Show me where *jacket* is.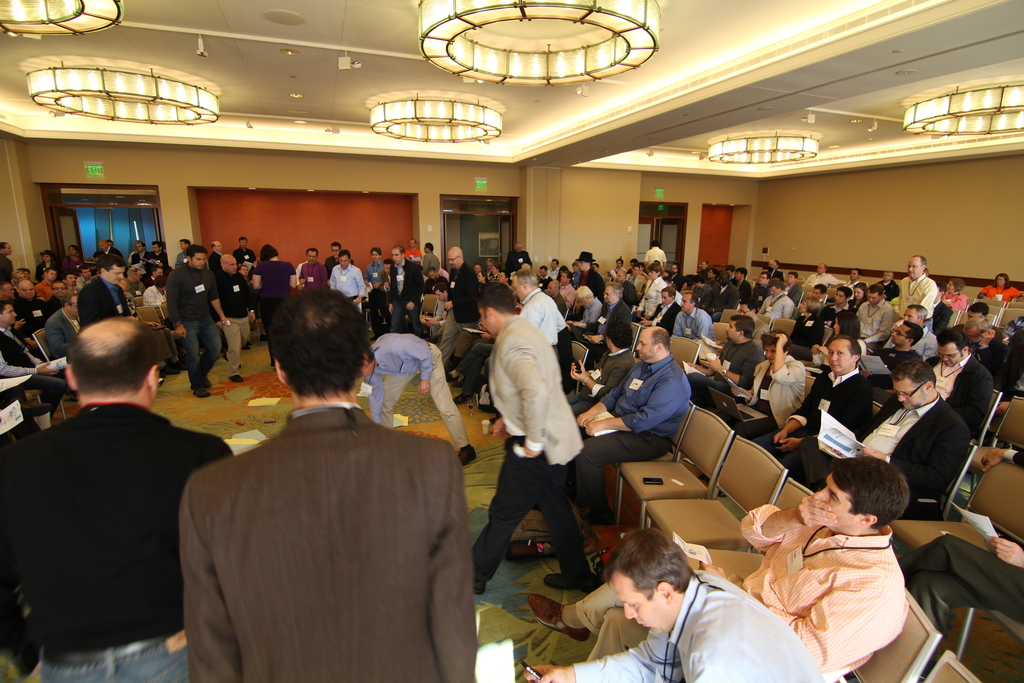
*jacket* is at box(852, 391, 965, 500).
